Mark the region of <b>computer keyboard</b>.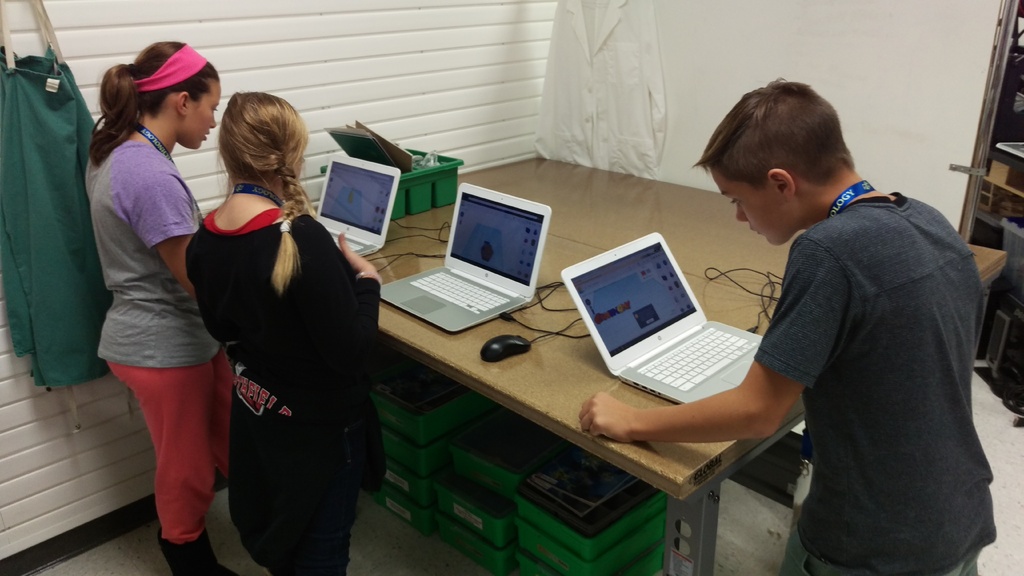
Region: {"left": 329, "top": 231, "right": 365, "bottom": 252}.
